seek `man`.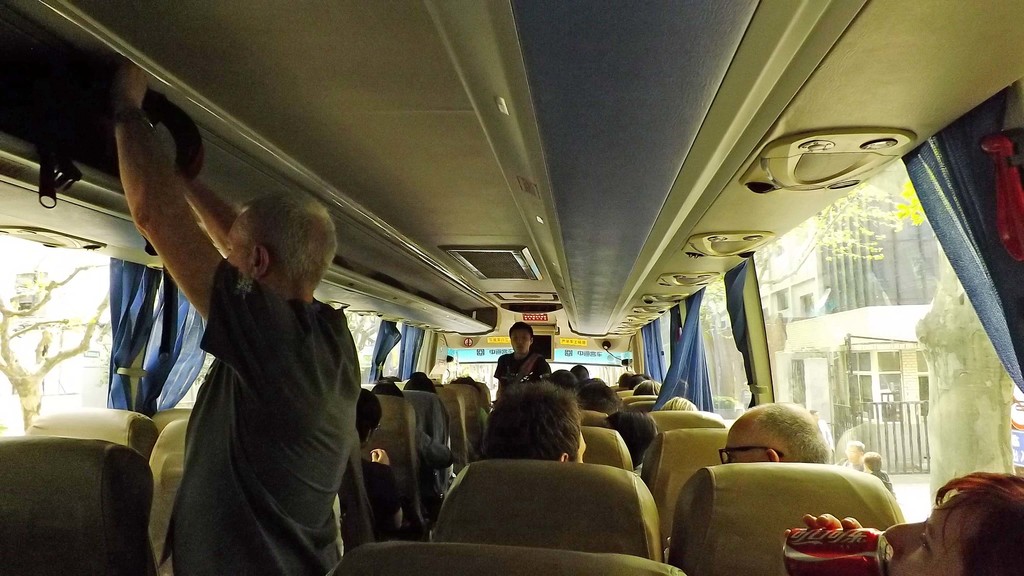
bbox=(157, 170, 371, 561).
